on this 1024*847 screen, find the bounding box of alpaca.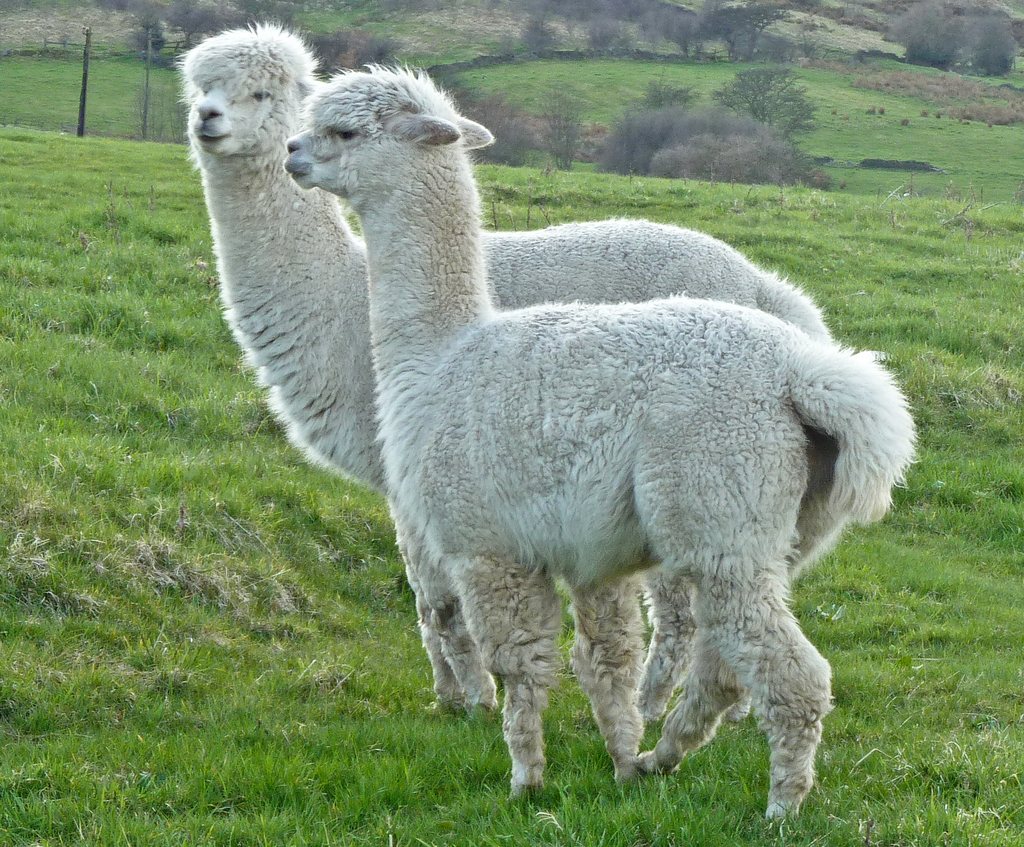
Bounding box: region(280, 60, 926, 825).
